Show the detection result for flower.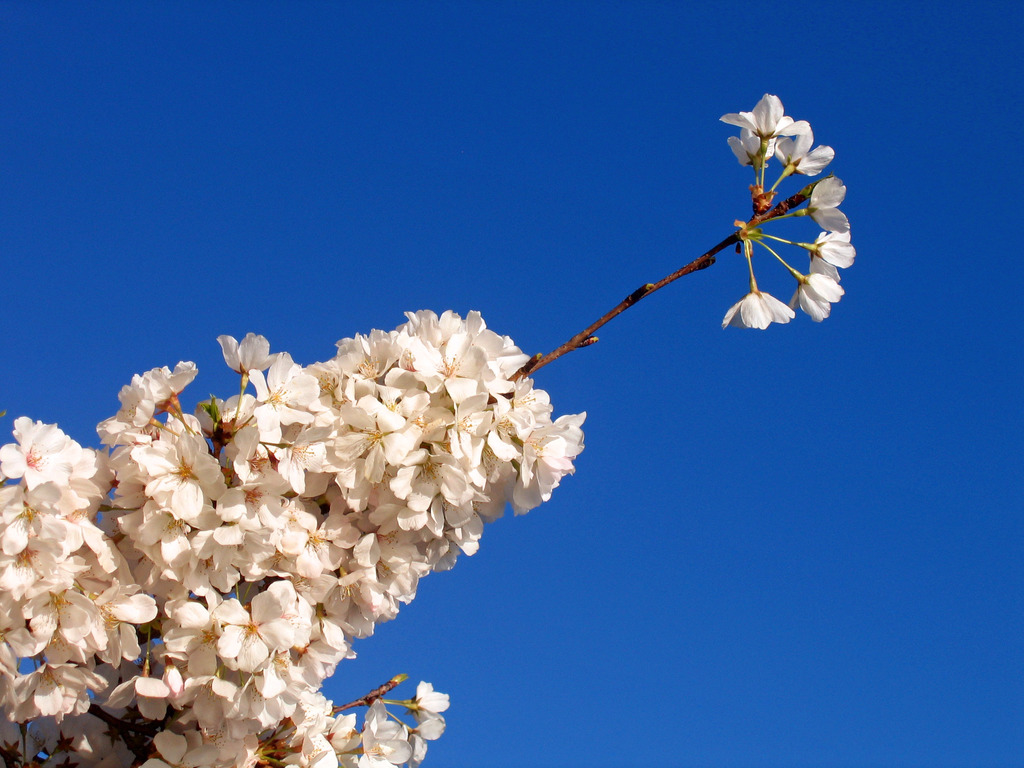
crop(721, 287, 796, 332).
